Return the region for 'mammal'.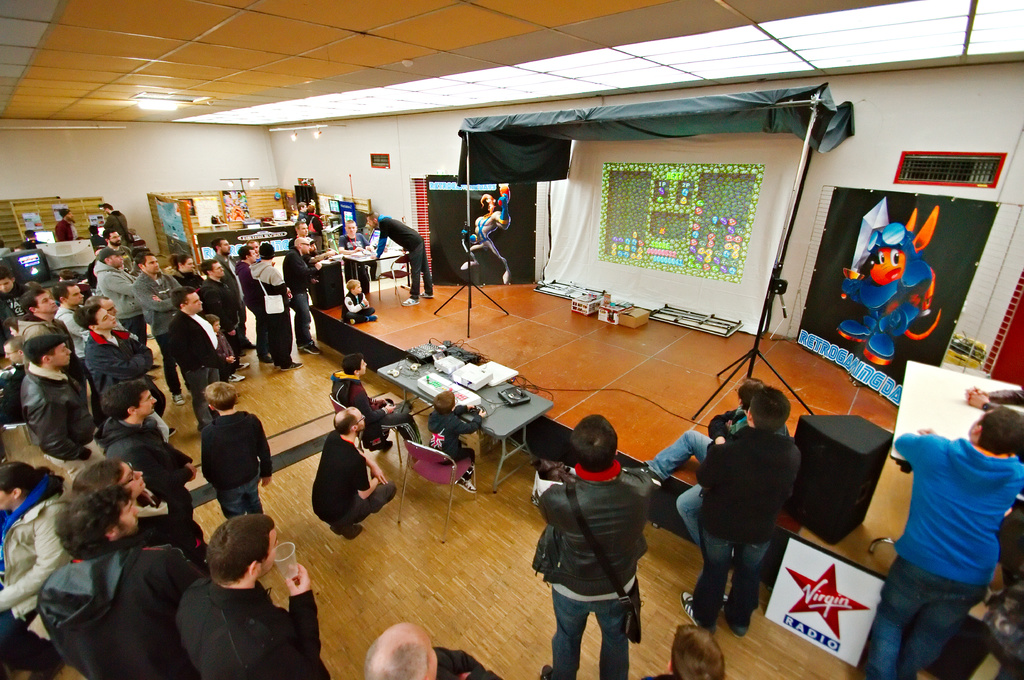
[x1=93, y1=245, x2=159, y2=368].
